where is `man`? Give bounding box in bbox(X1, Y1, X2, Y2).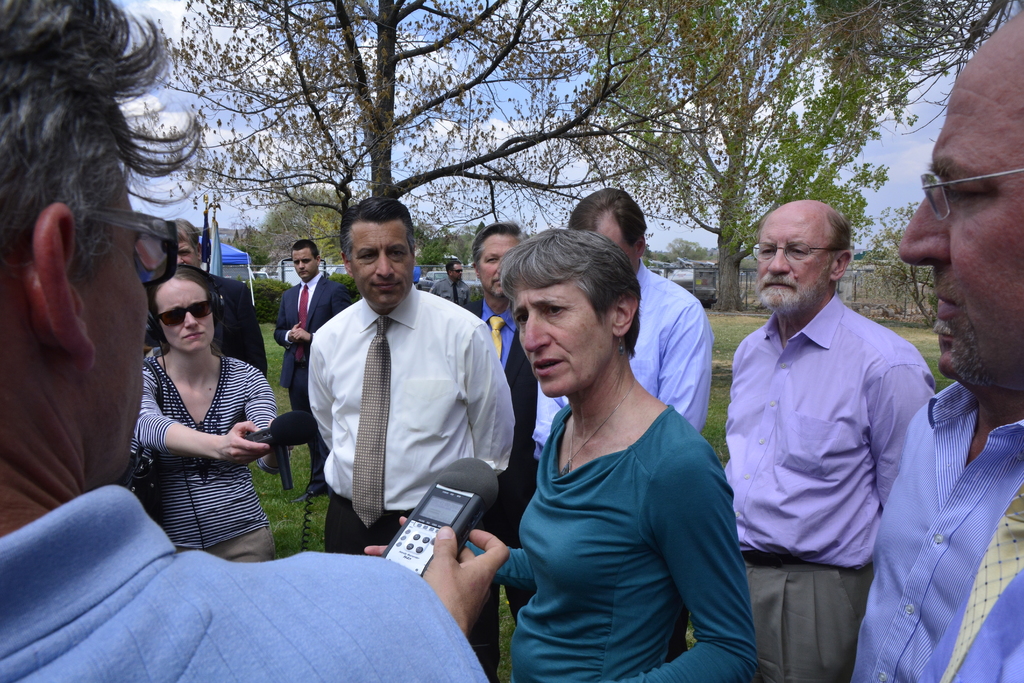
bbox(844, 3, 1023, 682).
